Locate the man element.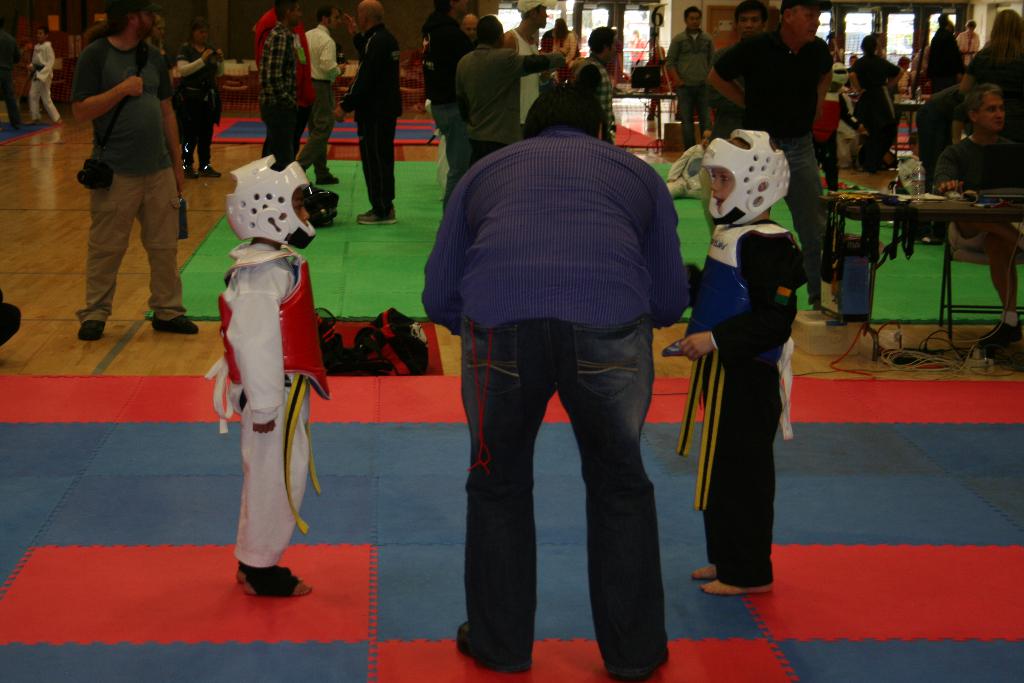
Element bbox: bbox(442, 16, 563, 204).
